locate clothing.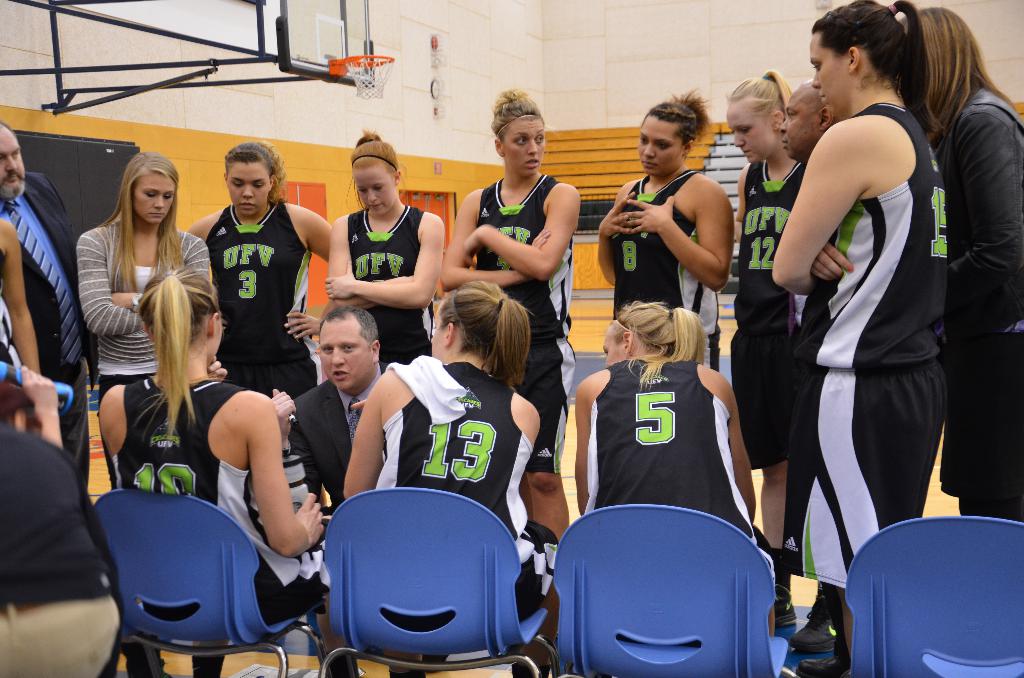
Bounding box: {"x1": 0, "y1": 415, "x2": 124, "y2": 677}.
